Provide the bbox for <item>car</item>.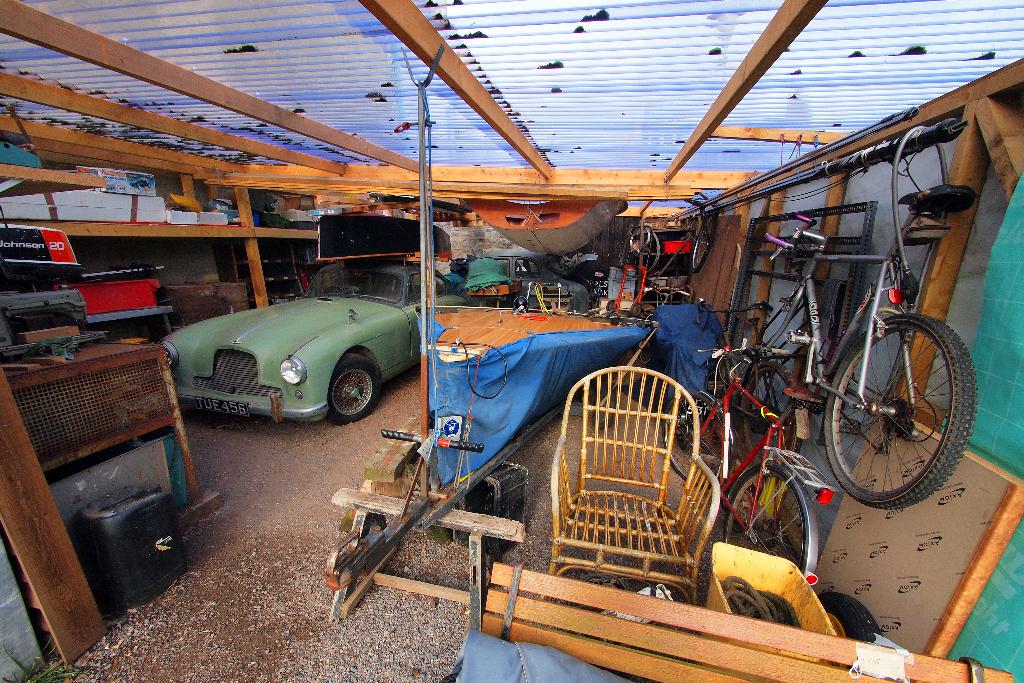
[left=161, top=263, right=482, bottom=412].
